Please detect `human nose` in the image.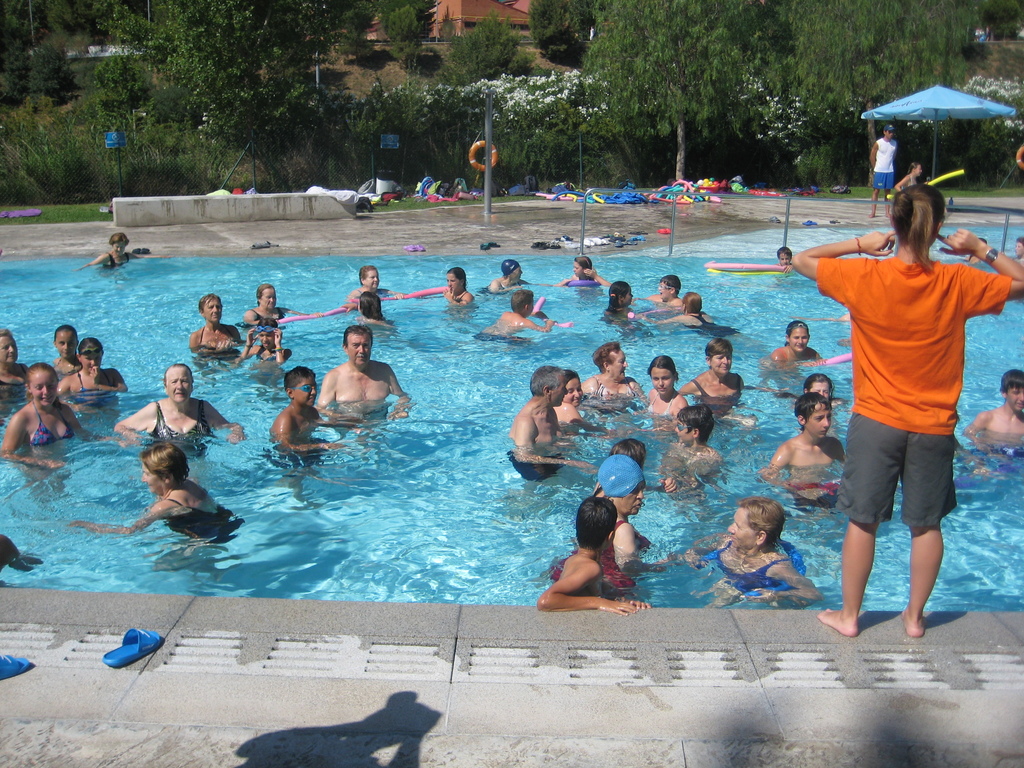
<bbox>630, 293, 636, 300</bbox>.
